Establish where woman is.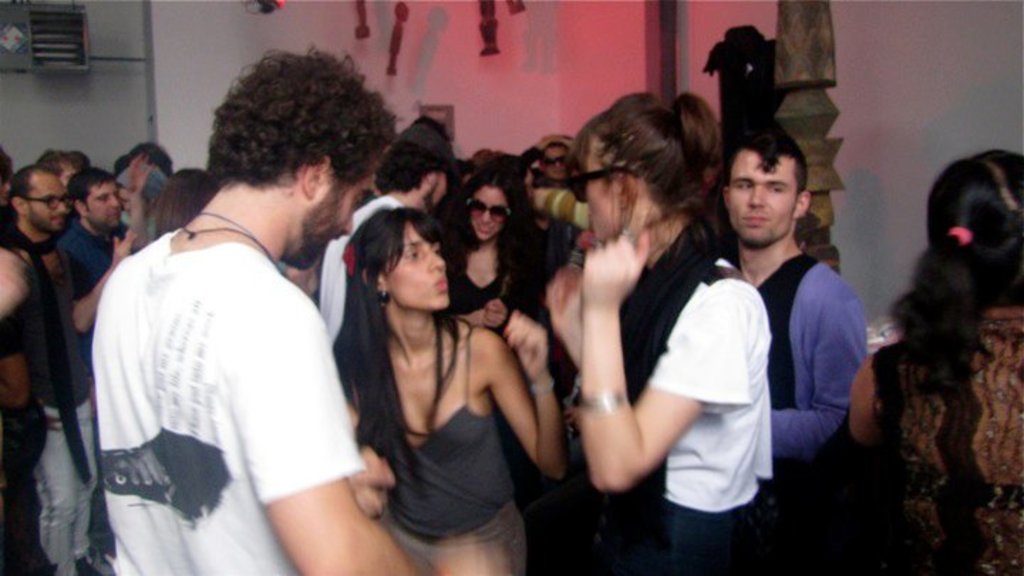
Established at (331, 210, 569, 575).
